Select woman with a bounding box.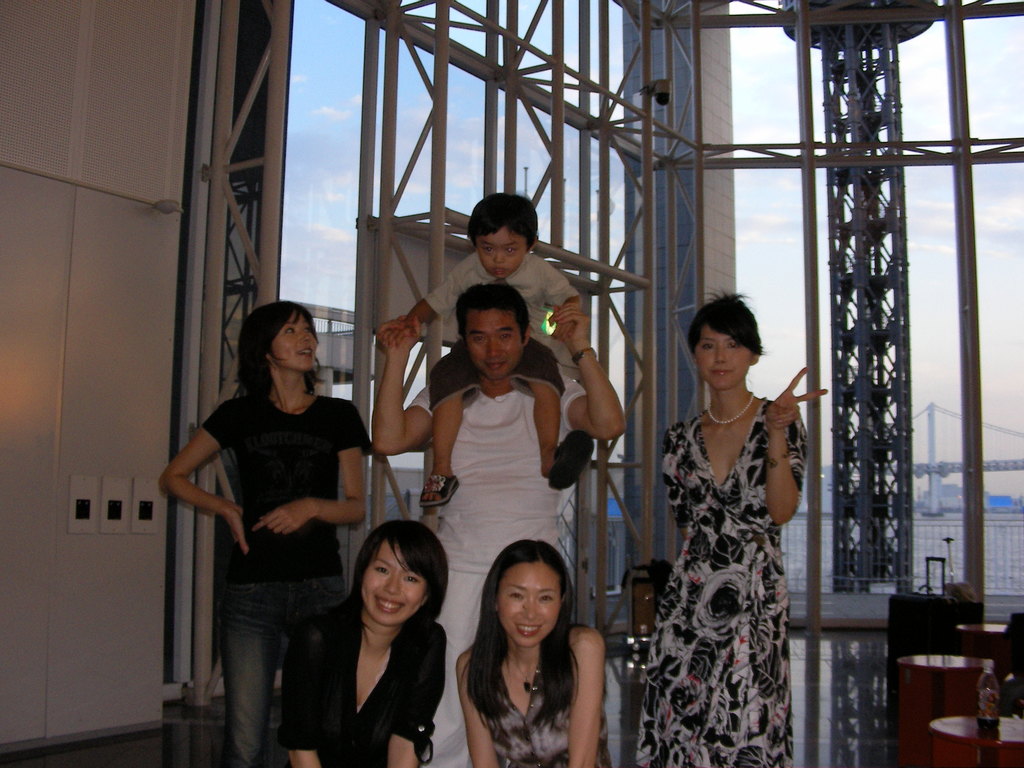
(444,527,627,767).
